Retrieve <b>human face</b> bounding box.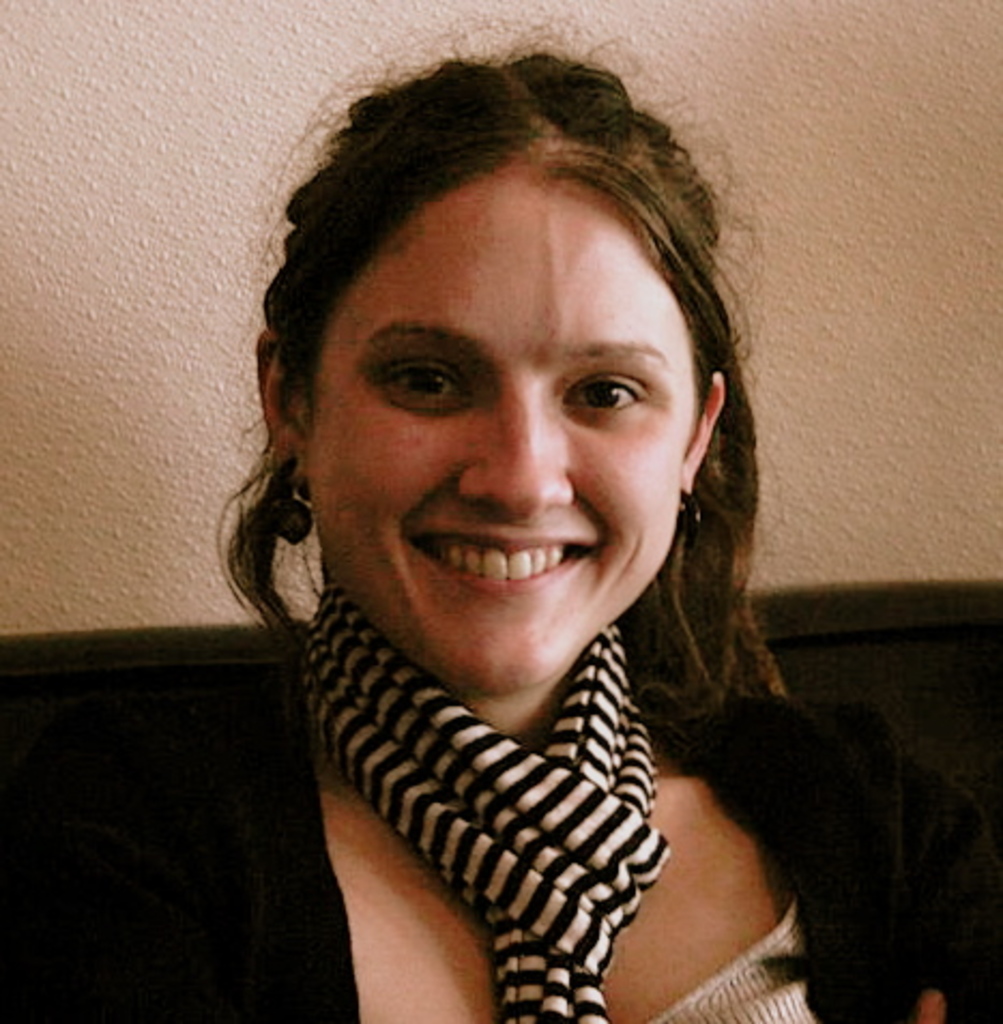
Bounding box: {"left": 311, "top": 165, "right": 674, "bottom": 685}.
